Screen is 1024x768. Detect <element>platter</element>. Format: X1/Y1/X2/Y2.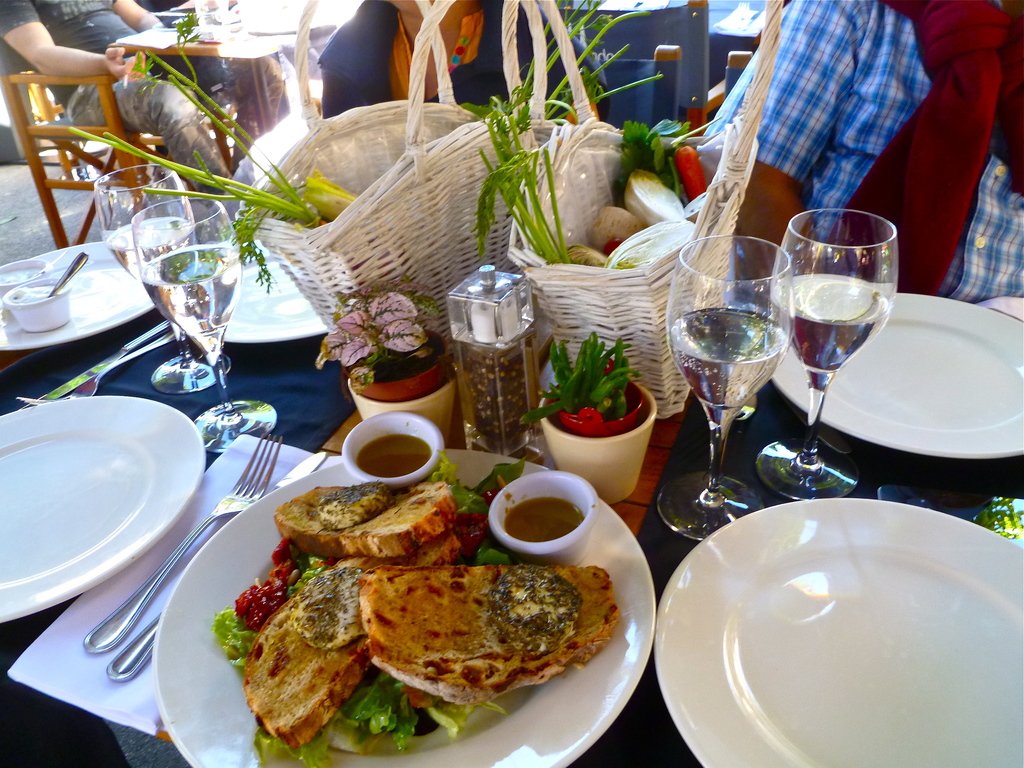
223/243/329/344.
